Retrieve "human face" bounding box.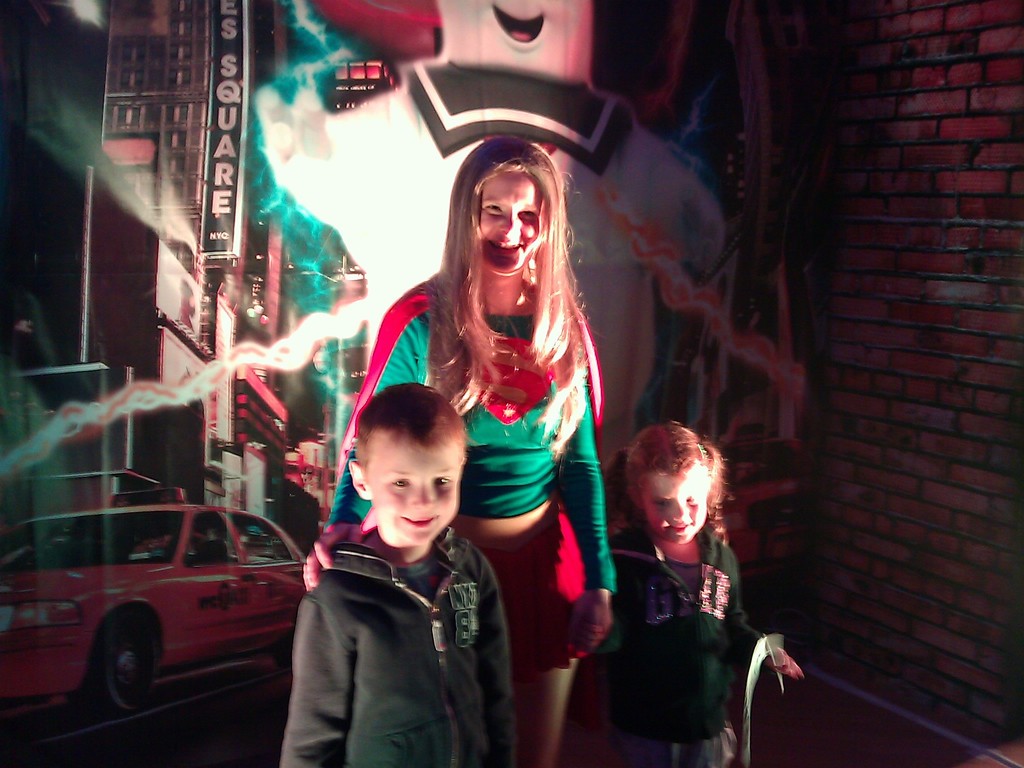
Bounding box: [641,474,702,546].
